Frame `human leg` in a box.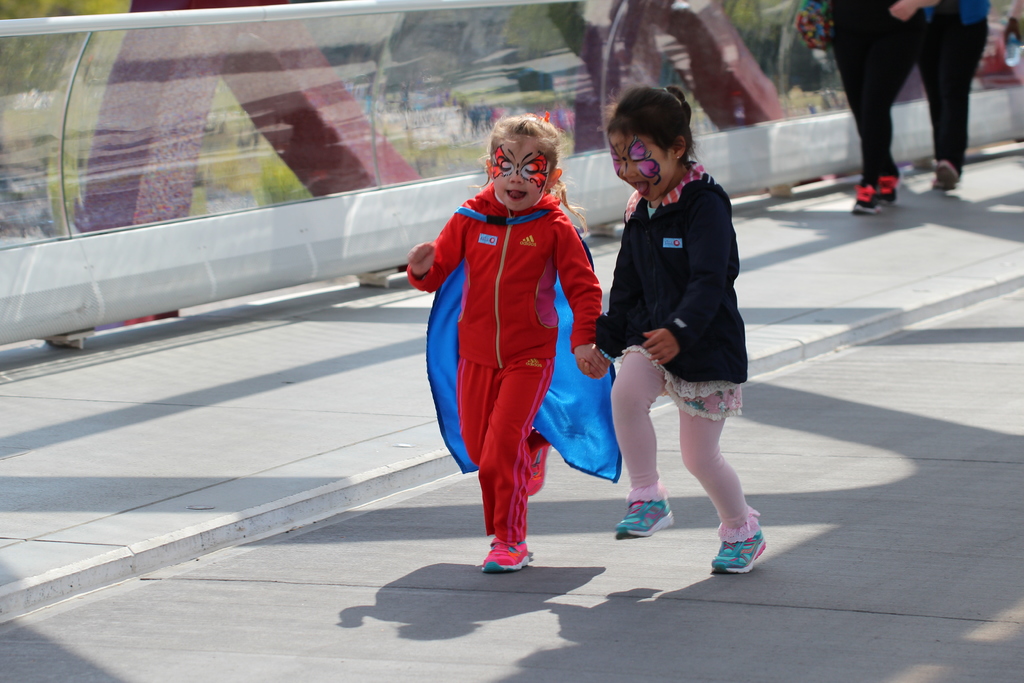
select_region(460, 350, 494, 534).
